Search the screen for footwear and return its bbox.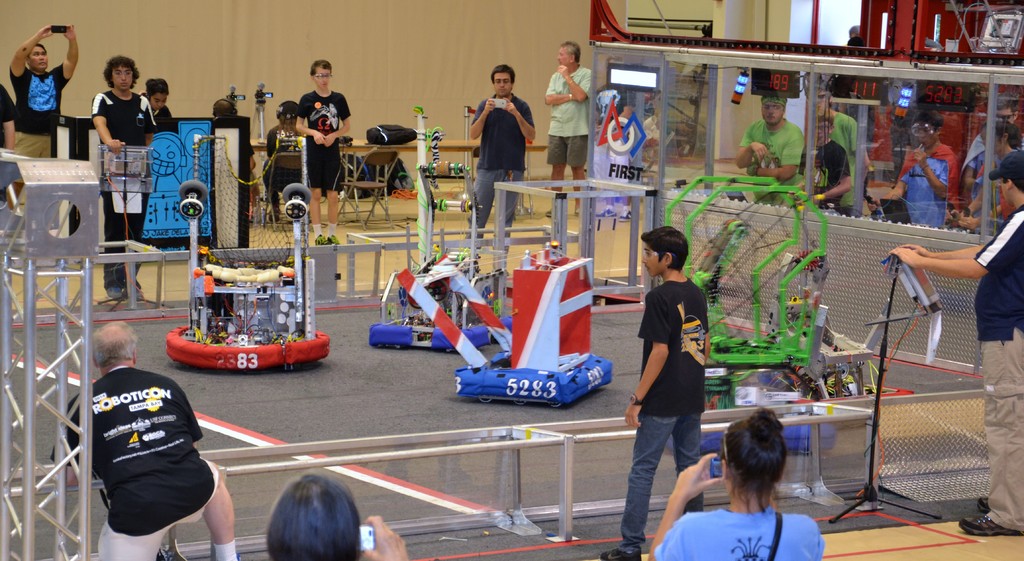
Found: (314,232,323,244).
